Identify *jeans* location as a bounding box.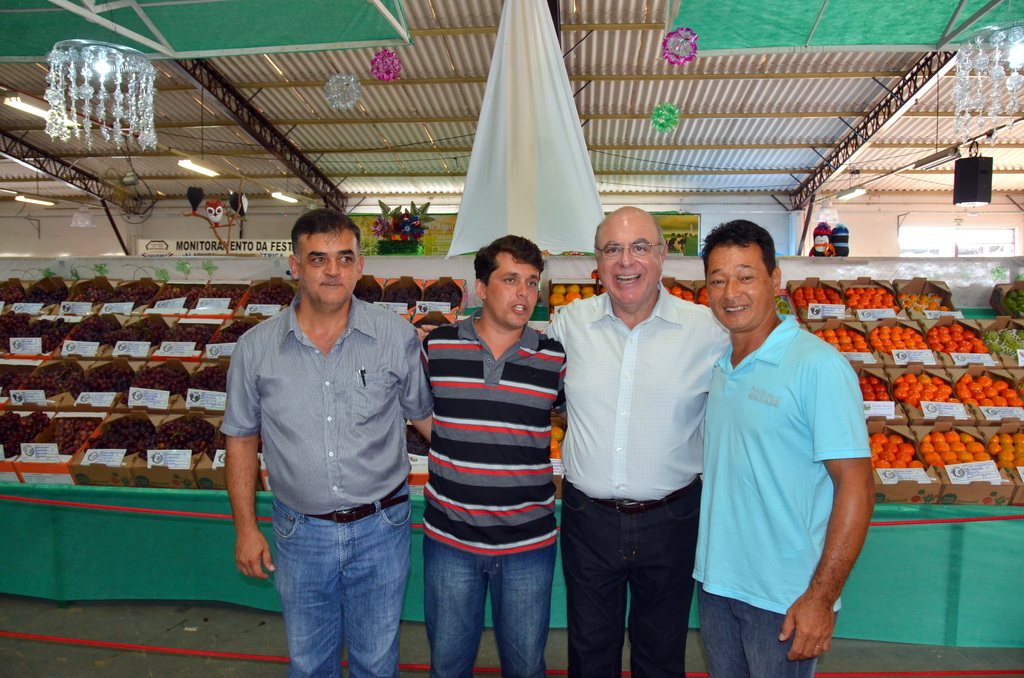
locate(426, 536, 554, 677).
